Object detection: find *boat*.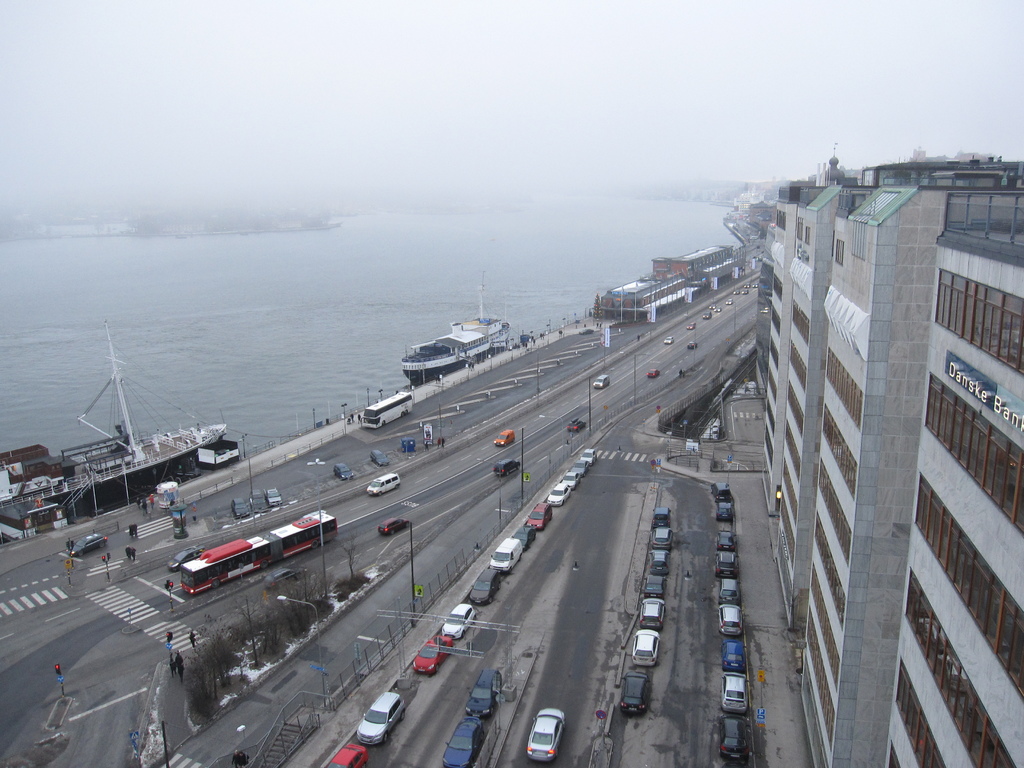
BBox(400, 280, 506, 390).
